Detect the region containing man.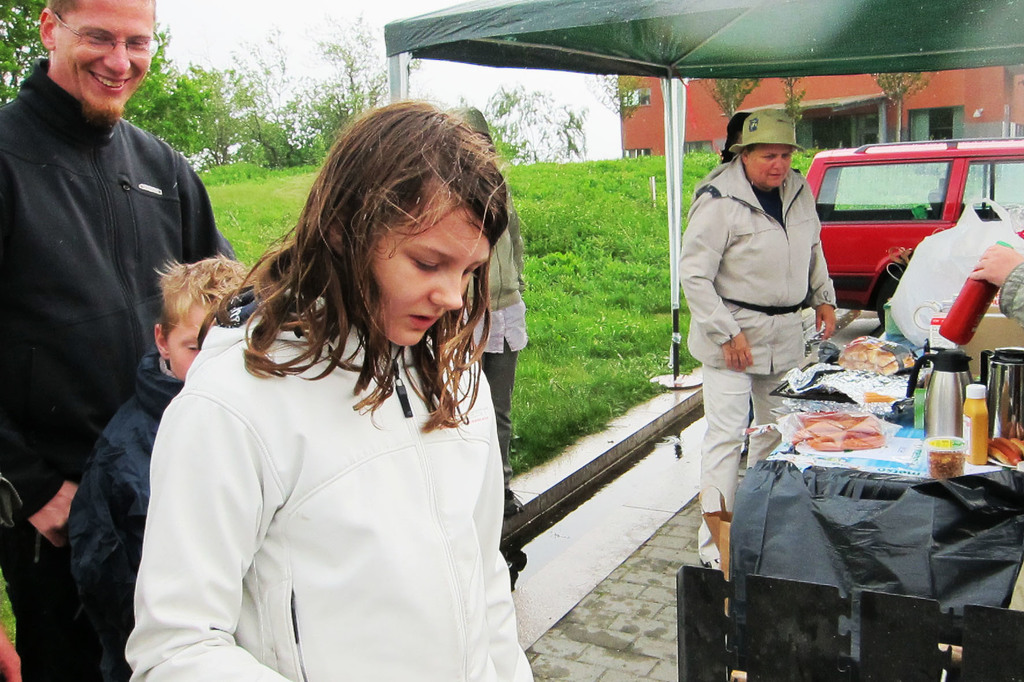
bbox=[10, 0, 213, 568].
